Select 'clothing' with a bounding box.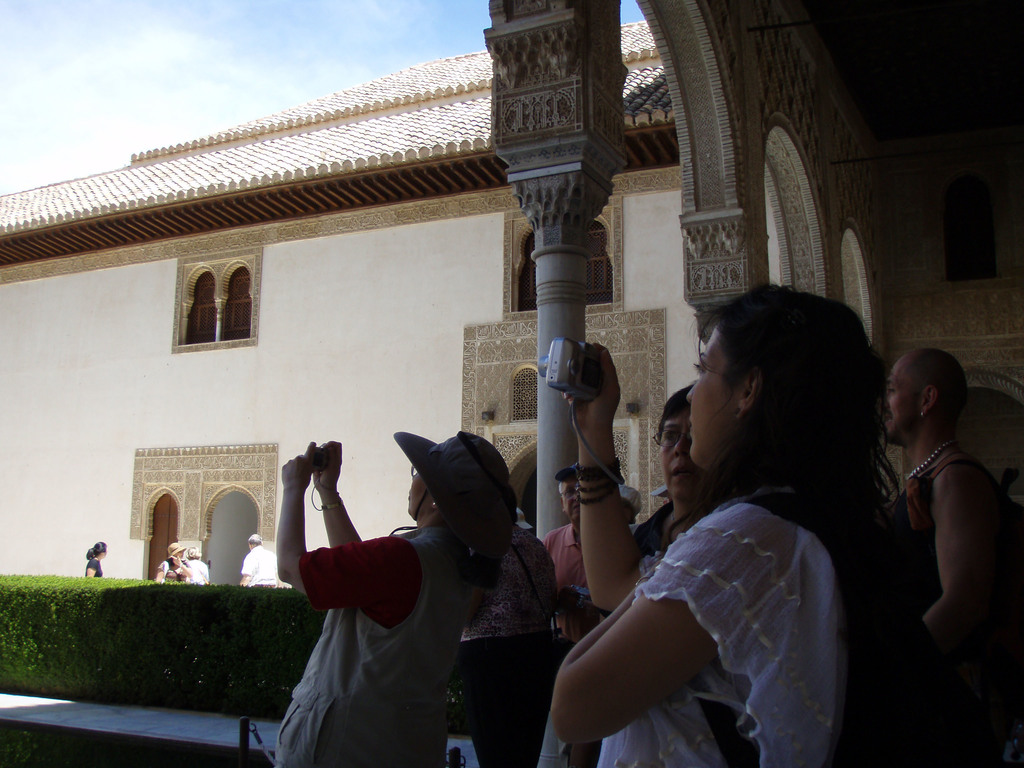
left=892, top=449, right=1008, bottom=767.
